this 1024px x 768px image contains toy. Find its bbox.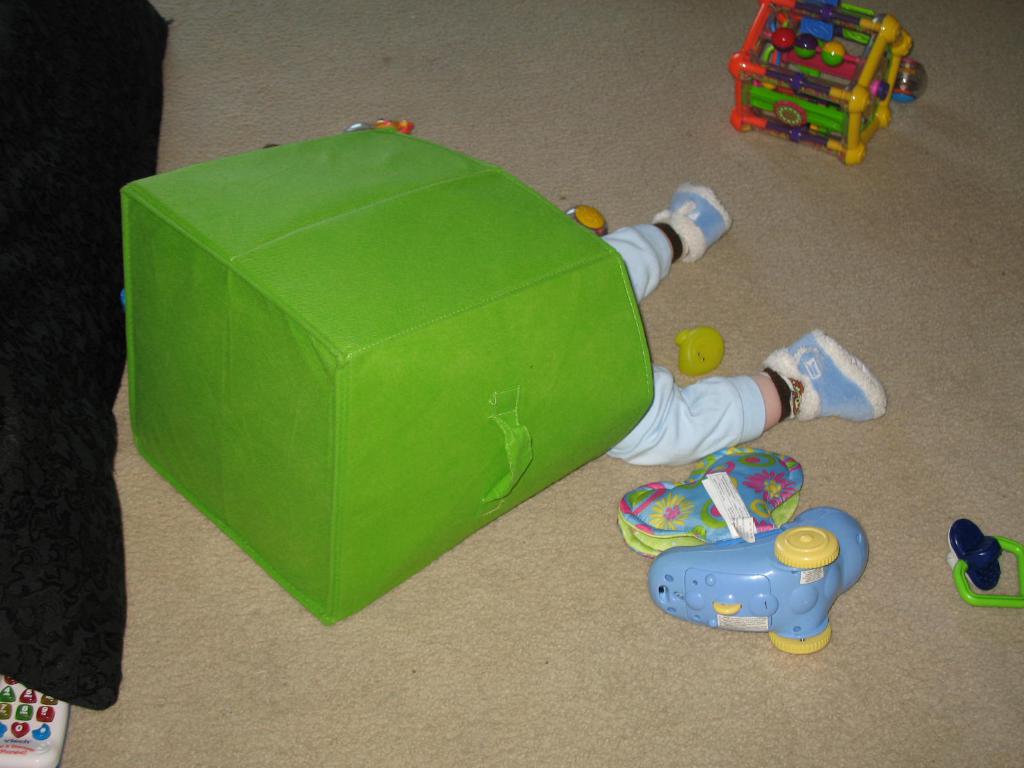
677 328 723 377.
